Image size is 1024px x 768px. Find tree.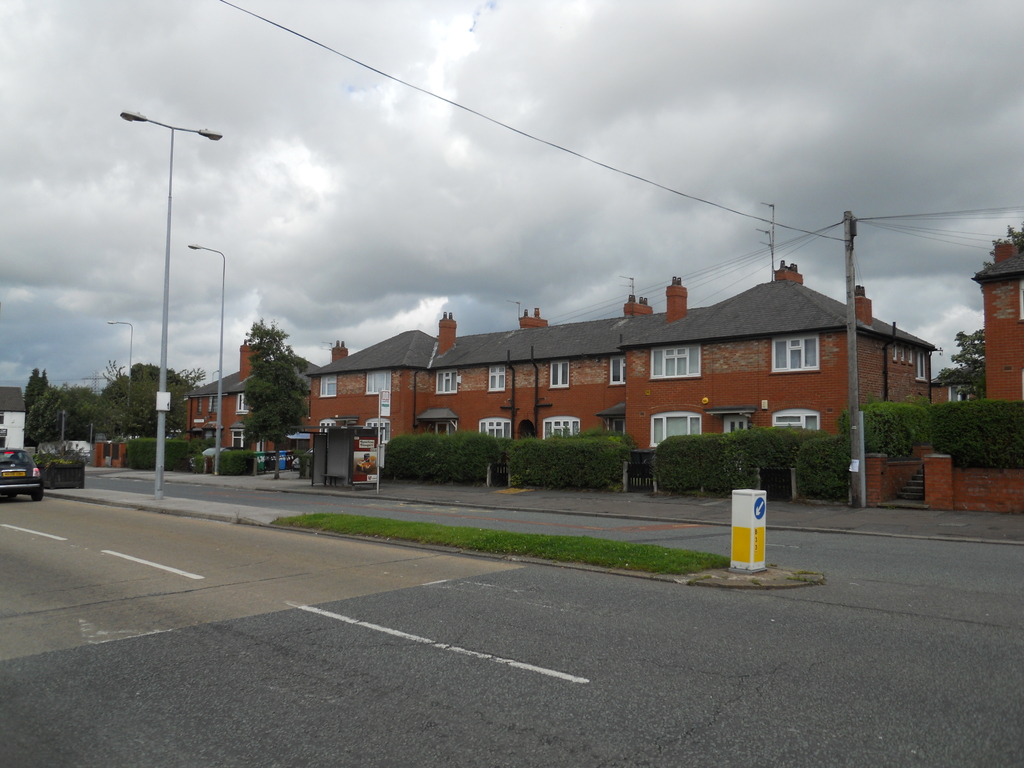
97/362/128/447.
